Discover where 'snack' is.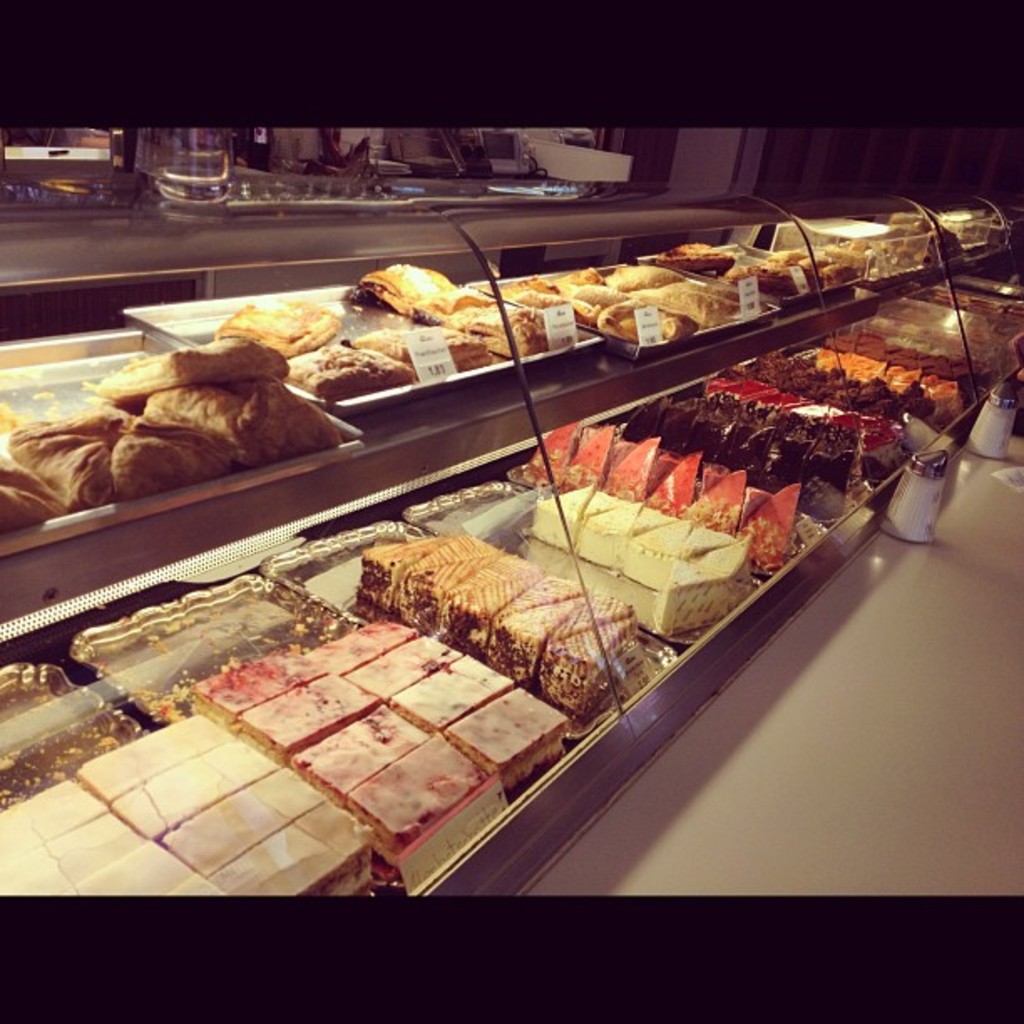
Discovered at rect(550, 269, 612, 291).
